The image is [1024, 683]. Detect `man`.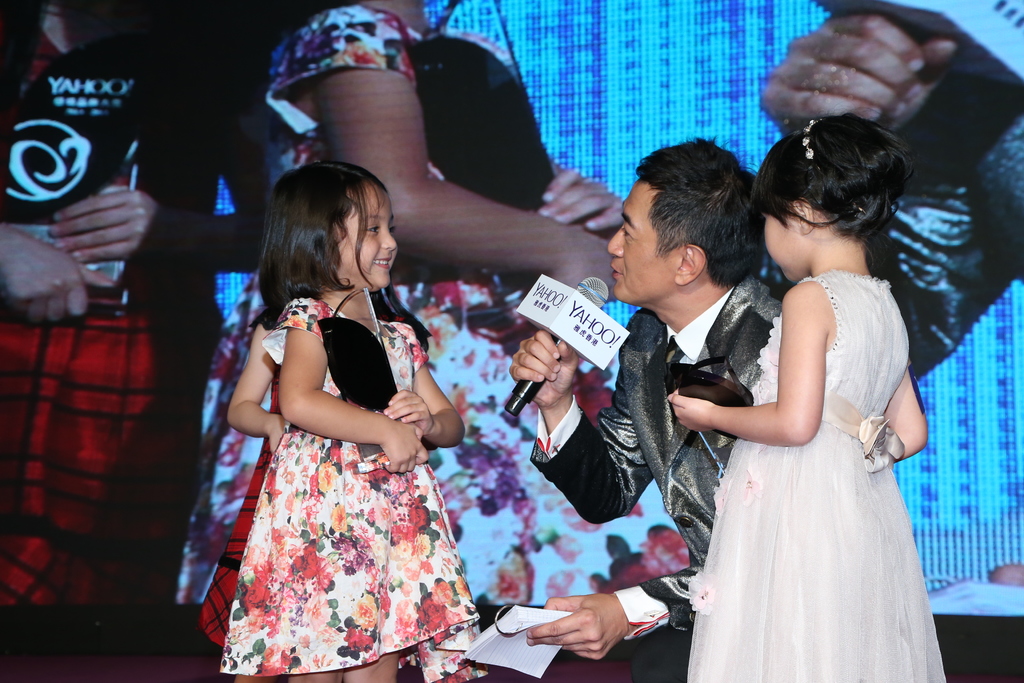
Detection: select_region(509, 139, 777, 659).
